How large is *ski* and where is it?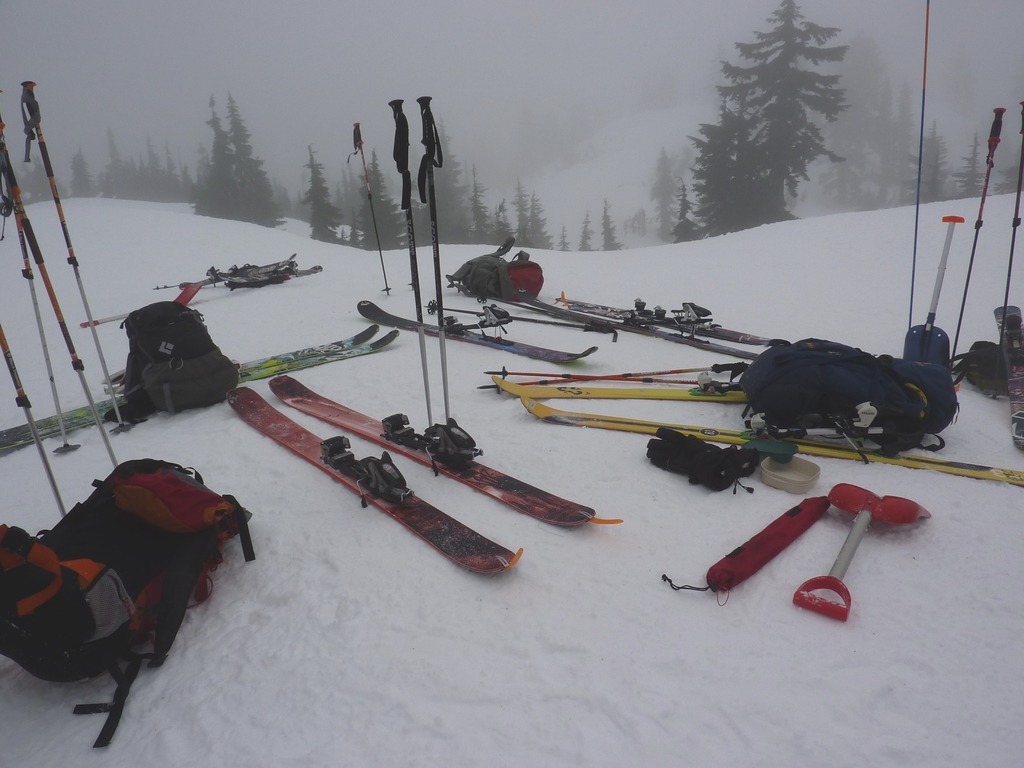
Bounding box: <bbox>194, 354, 593, 605</bbox>.
